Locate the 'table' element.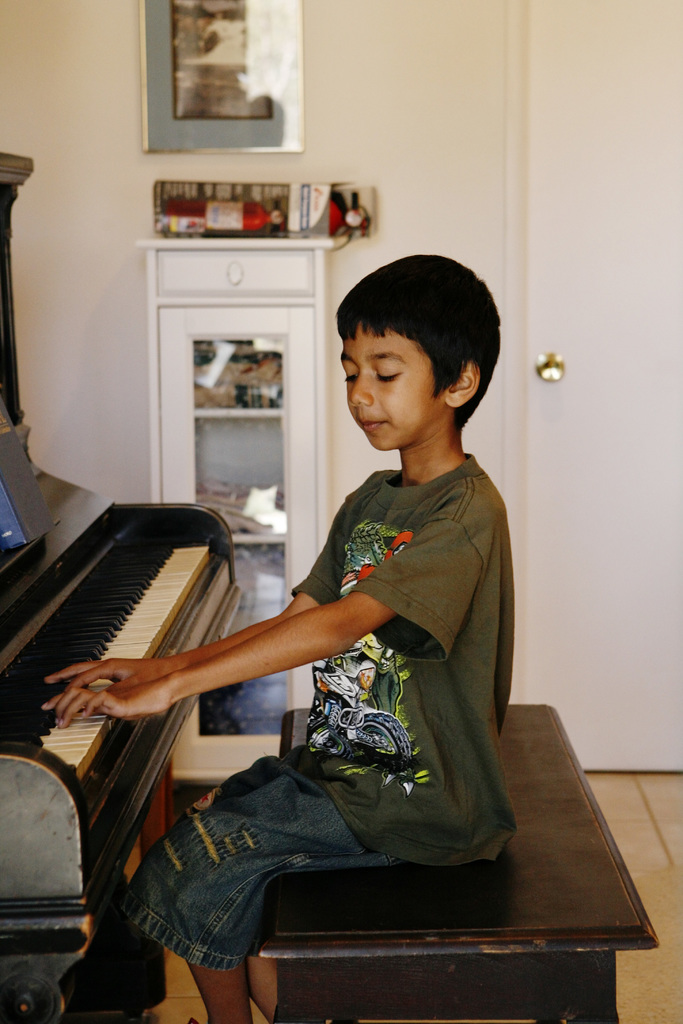
Element bbox: bbox=[142, 727, 623, 1005].
